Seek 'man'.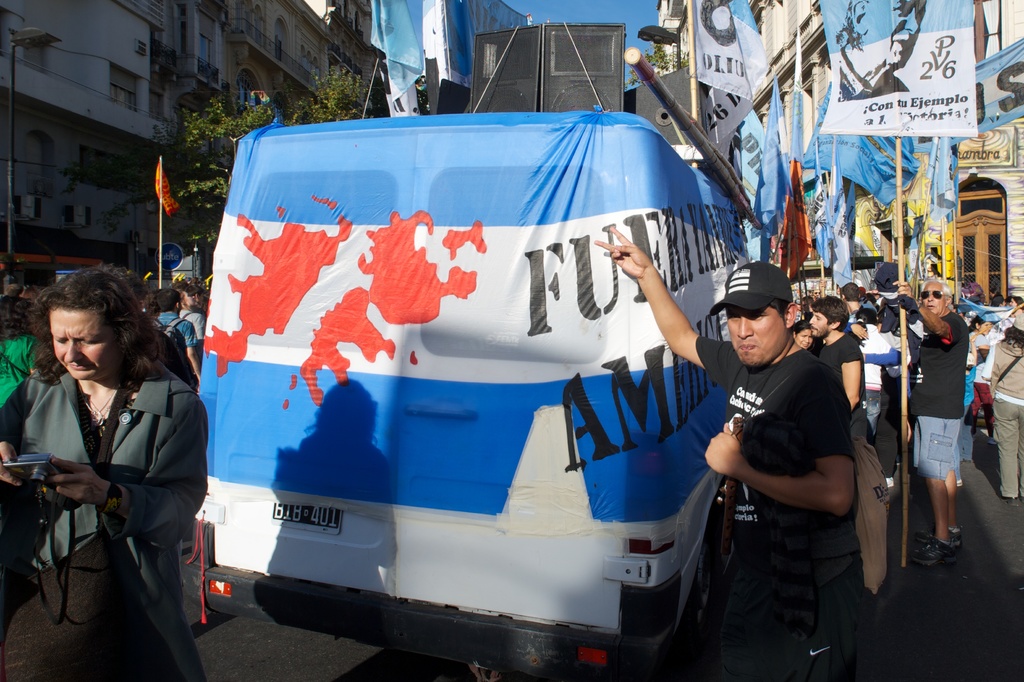
pyautogui.locateOnScreen(808, 290, 863, 438).
